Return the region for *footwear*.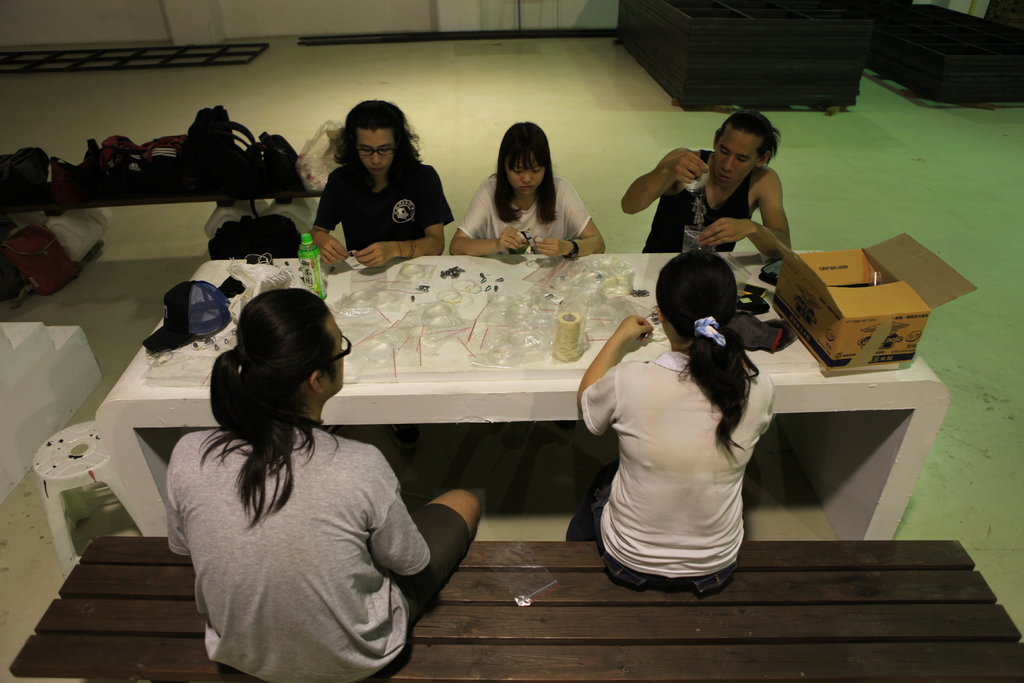
388:424:419:450.
